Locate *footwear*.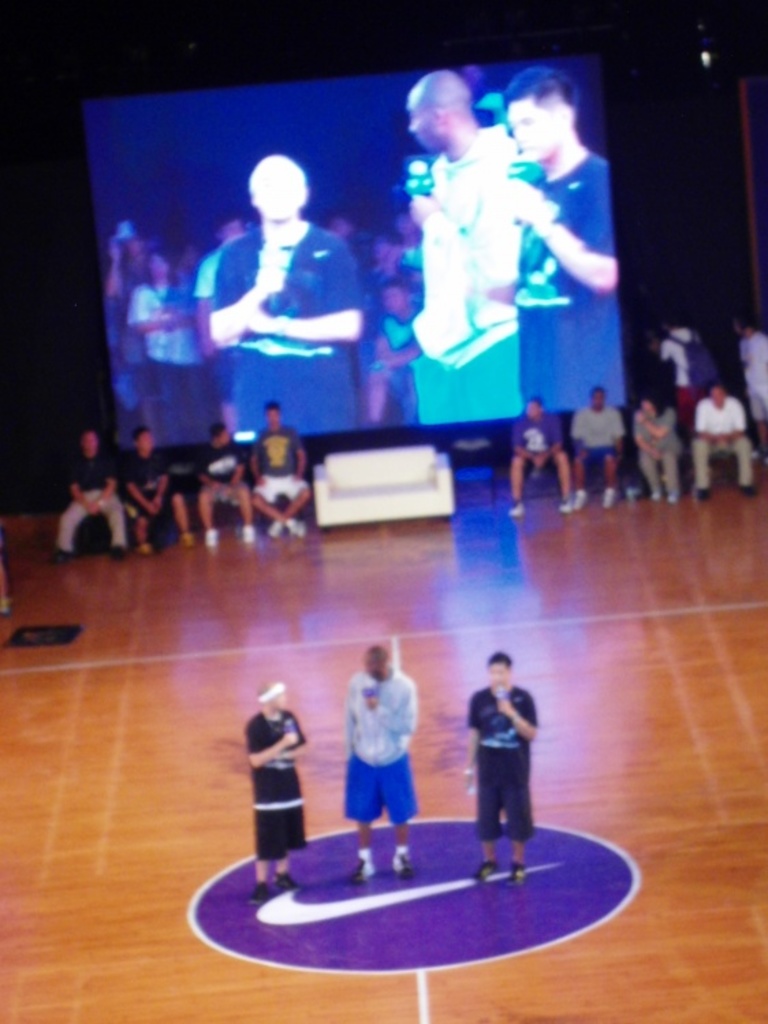
Bounding box: x1=601 y1=487 x2=614 y2=509.
